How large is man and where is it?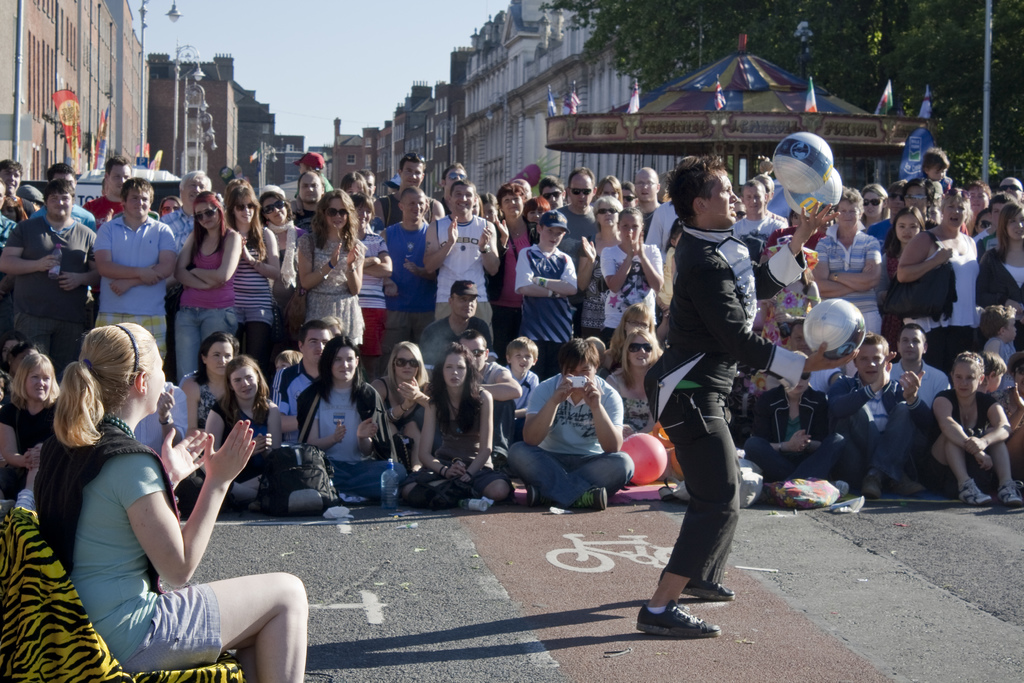
Bounding box: locate(415, 278, 493, 375).
